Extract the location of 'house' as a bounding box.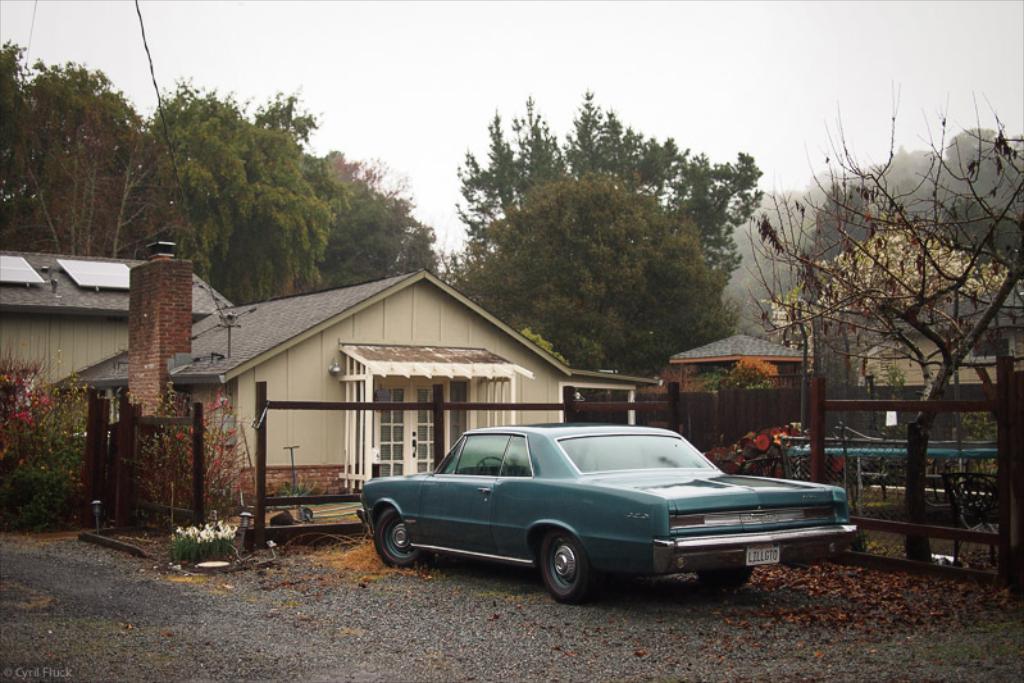
0,246,233,416.
